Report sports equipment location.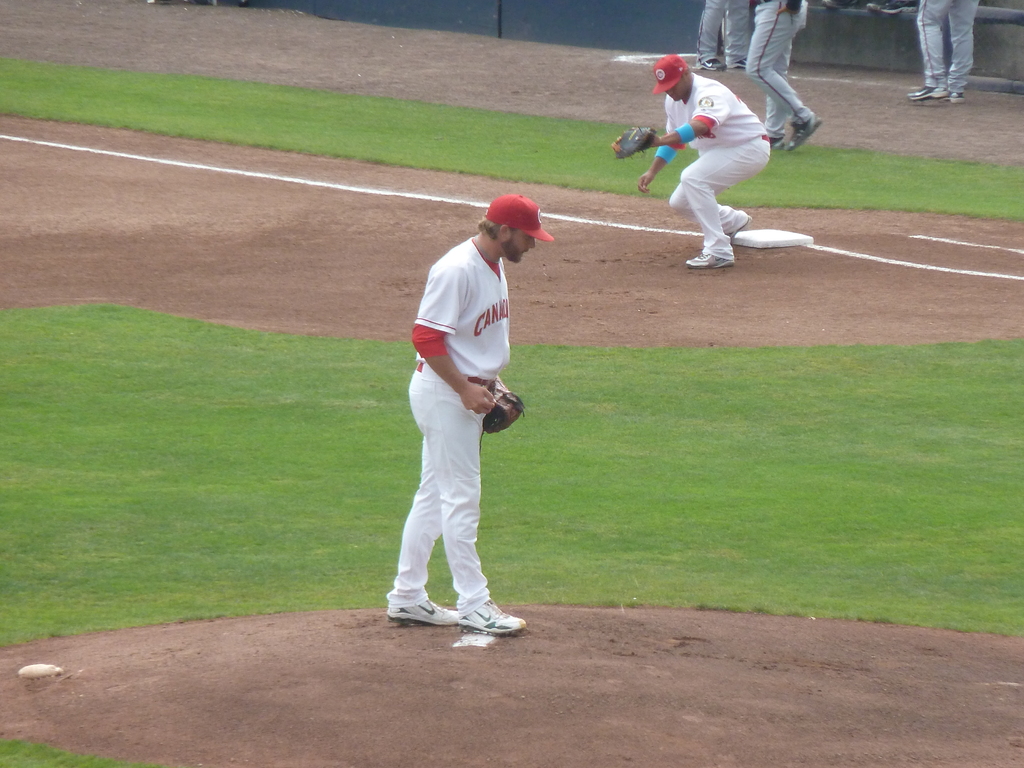
Report: detection(695, 57, 728, 69).
